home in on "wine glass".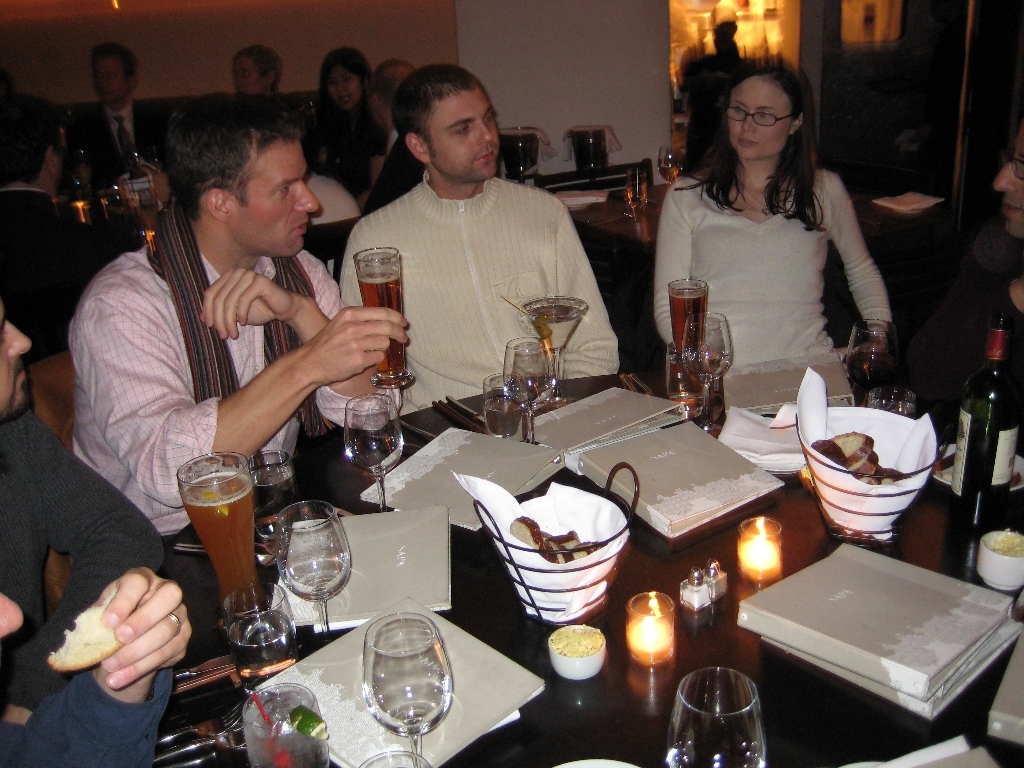
Homed in at Rect(667, 671, 762, 767).
